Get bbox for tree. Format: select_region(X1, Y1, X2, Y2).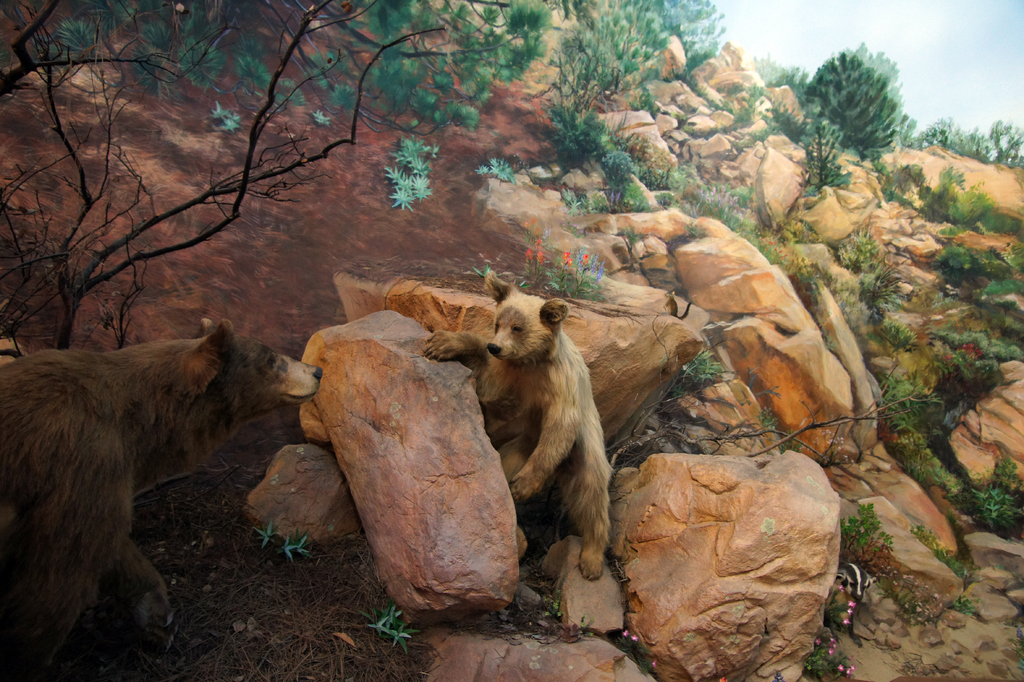
select_region(802, 33, 920, 168).
